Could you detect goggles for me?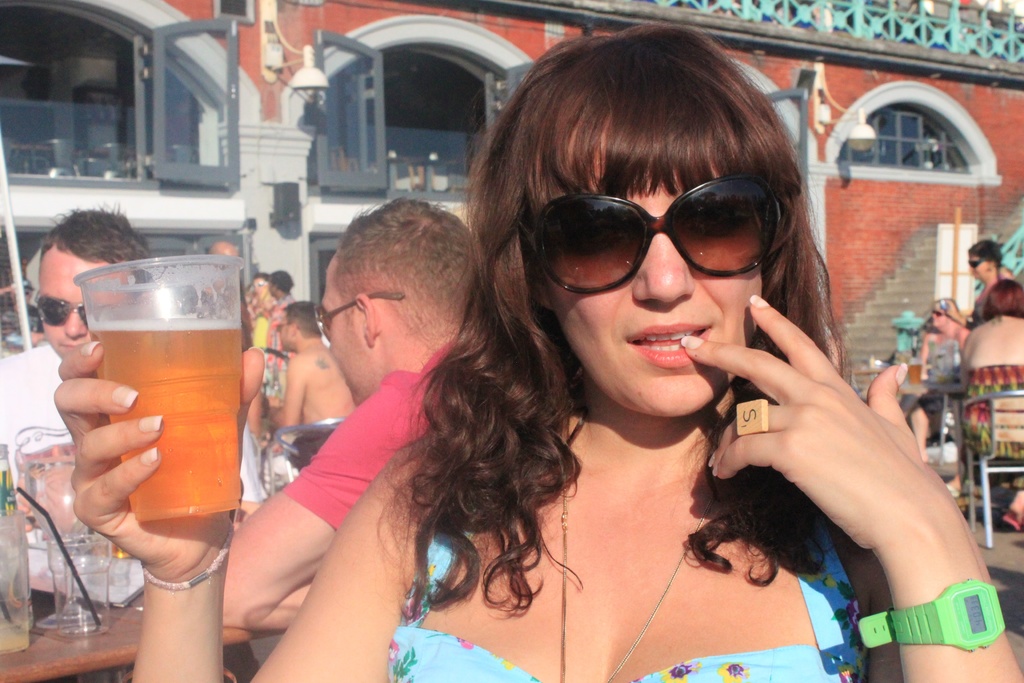
Detection result: x1=314, y1=295, x2=408, y2=341.
